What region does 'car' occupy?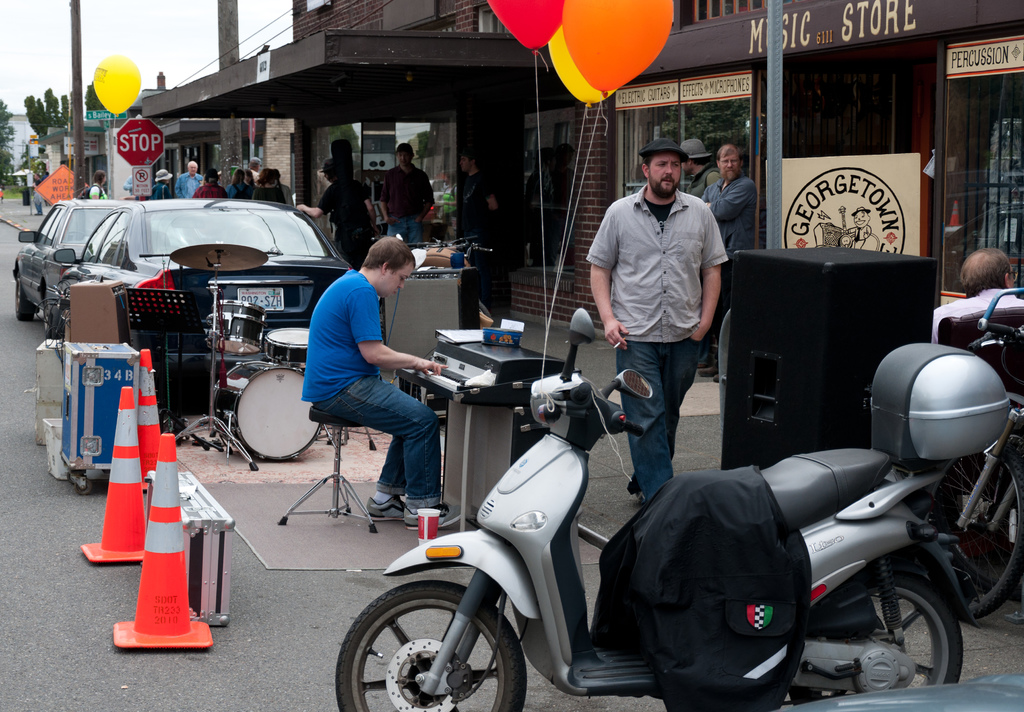
<region>52, 188, 358, 349</region>.
